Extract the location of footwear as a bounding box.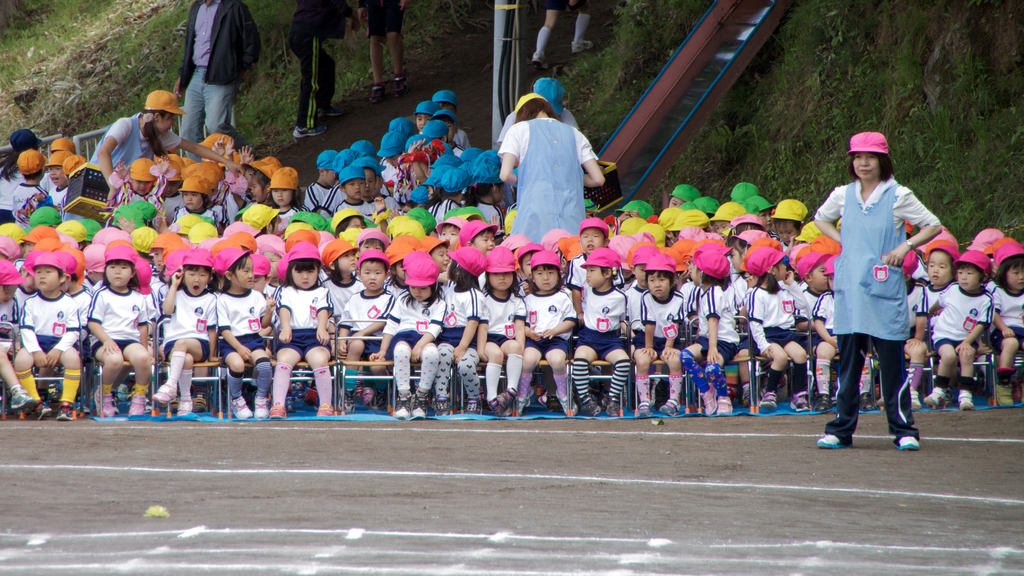
crop(817, 431, 855, 450).
